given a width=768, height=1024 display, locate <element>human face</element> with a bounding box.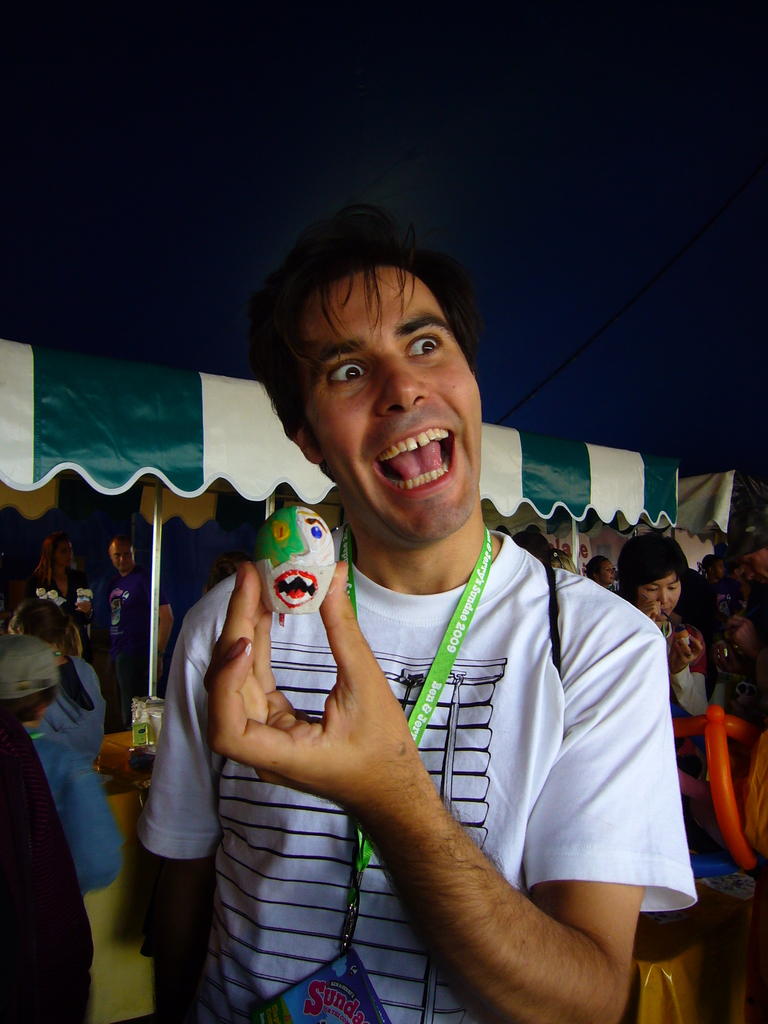
Located: <region>107, 534, 138, 583</region>.
